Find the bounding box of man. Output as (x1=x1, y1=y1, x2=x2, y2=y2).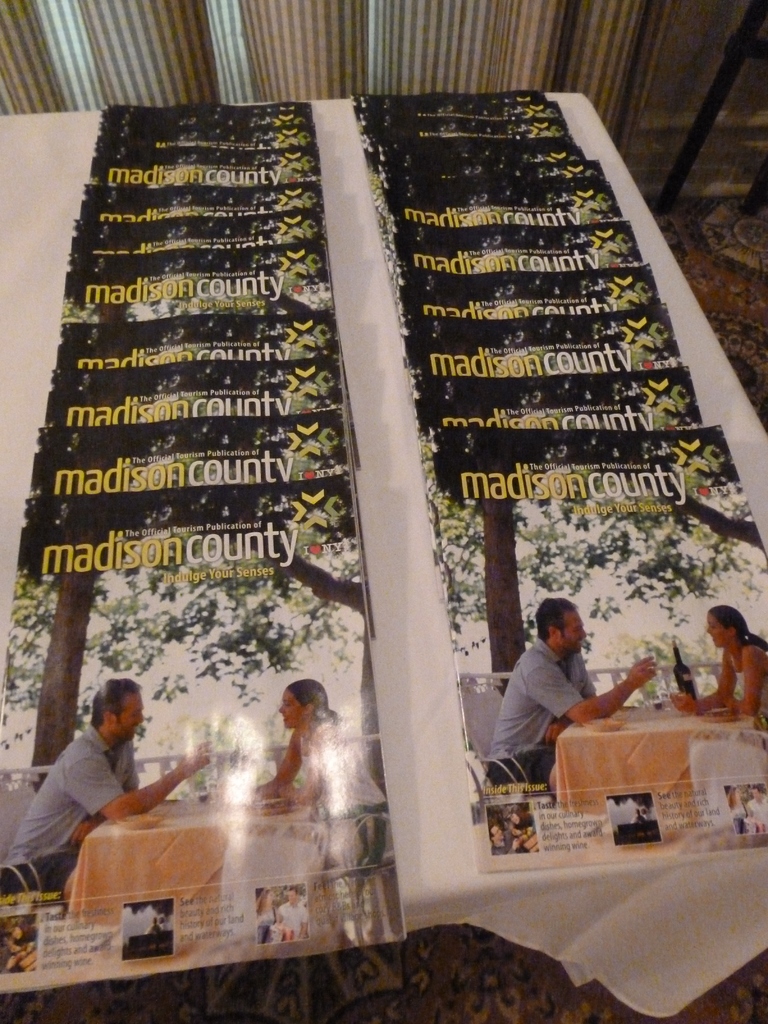
(x1=488, y1=593, x2=656, y2=796).
